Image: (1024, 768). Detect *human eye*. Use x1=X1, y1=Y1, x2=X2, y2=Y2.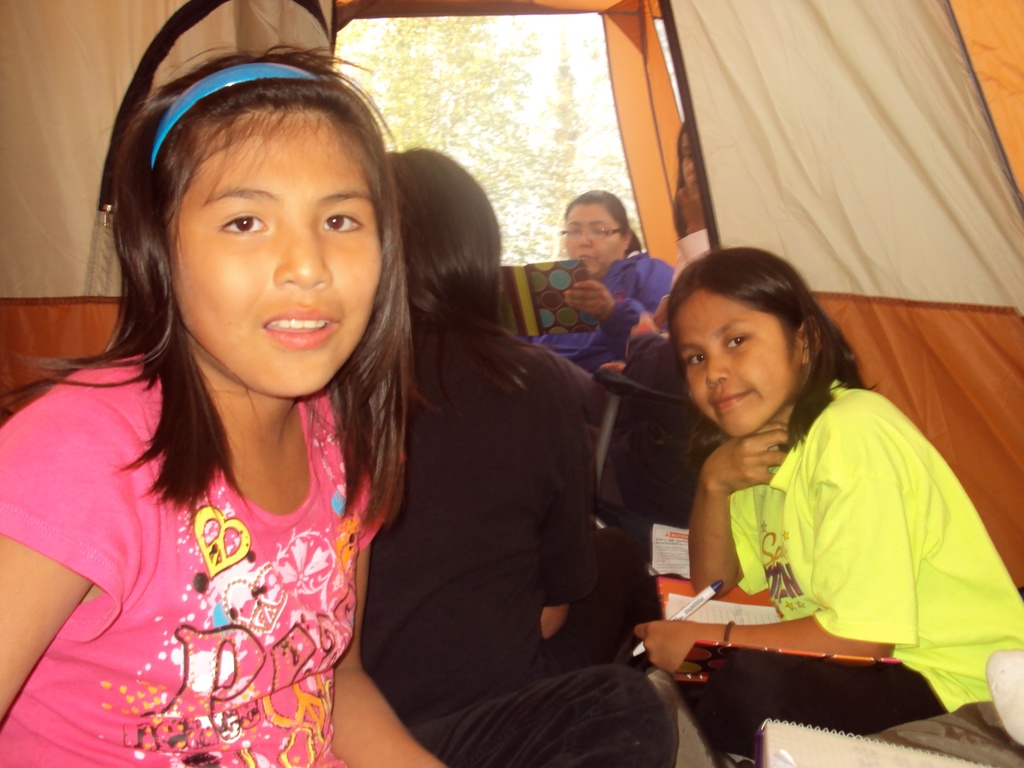
x1=566, y1=226, x2=584, y2=237.
